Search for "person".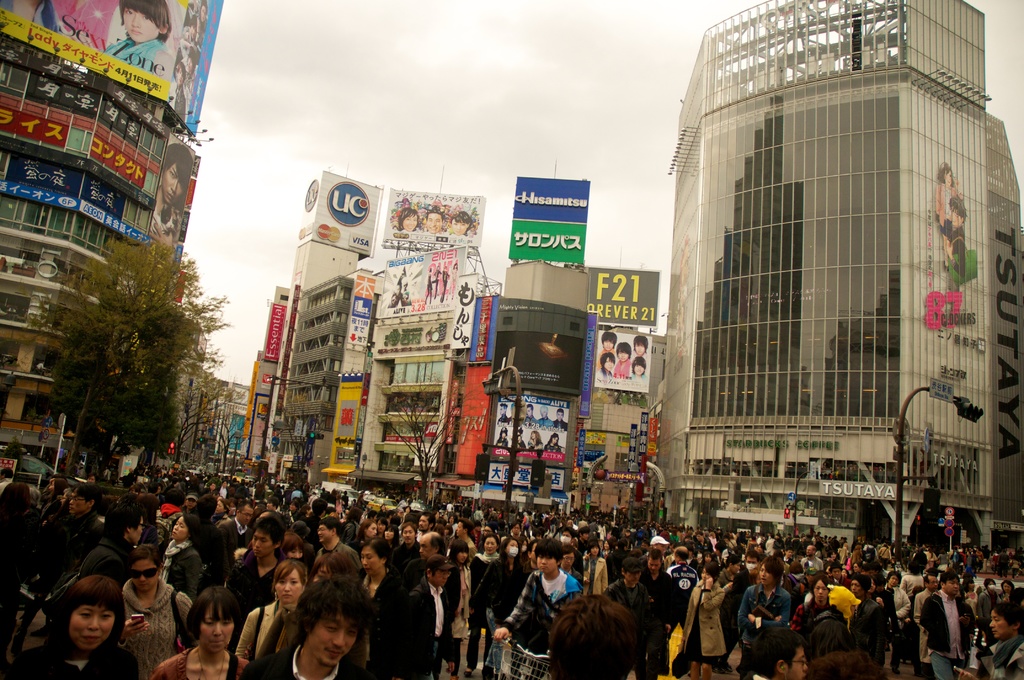
Found at bbox(740, 556, 797, 646).
